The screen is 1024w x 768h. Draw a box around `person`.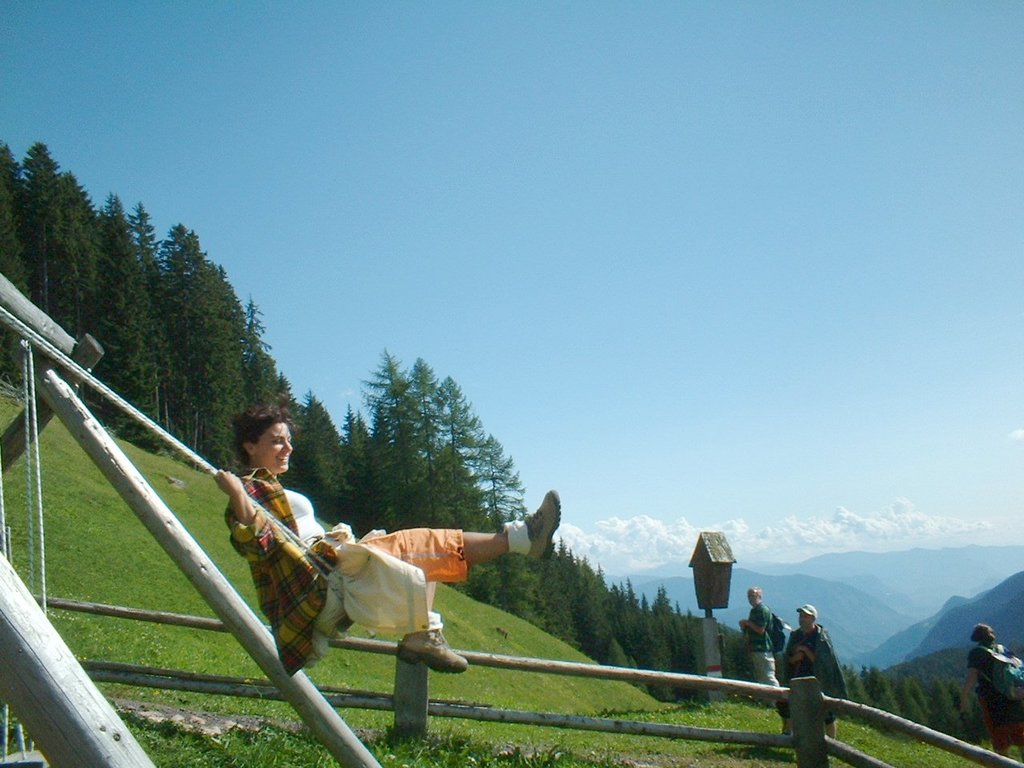
<bbox>227, 428, 499, 738</bbox>.
